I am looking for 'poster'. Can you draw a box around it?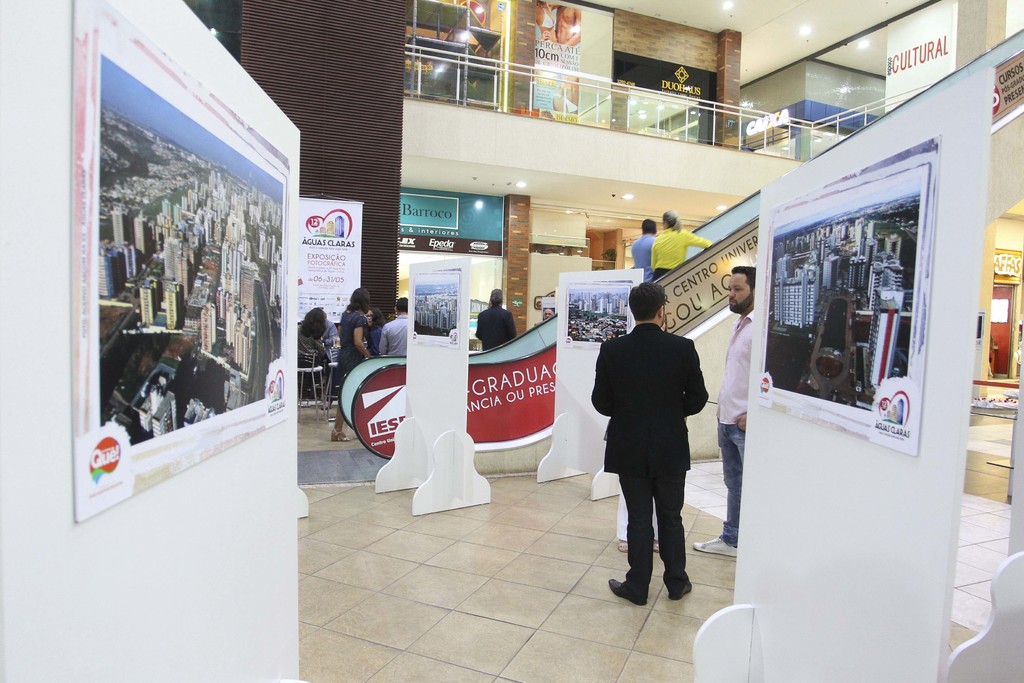
Sure, the bounding box is {"left": 295, "top": 197, "right": 378, "bottom": 317}.
